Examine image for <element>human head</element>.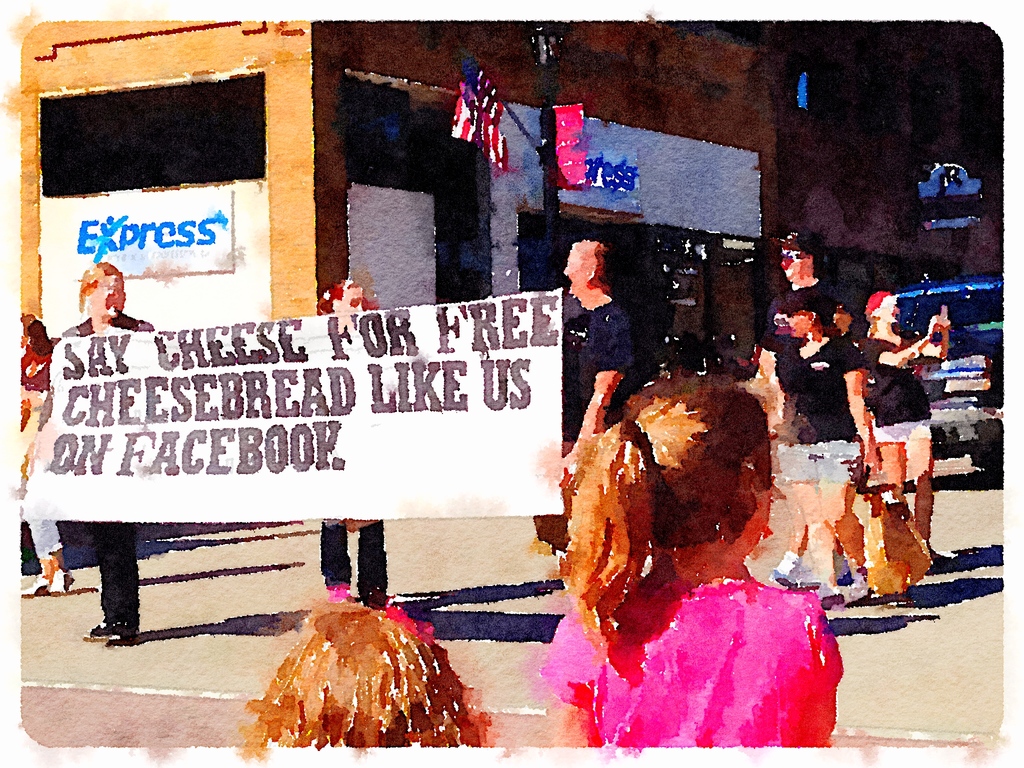
Examination result: <bbox>785, 290, 820, 343</bbox>.
